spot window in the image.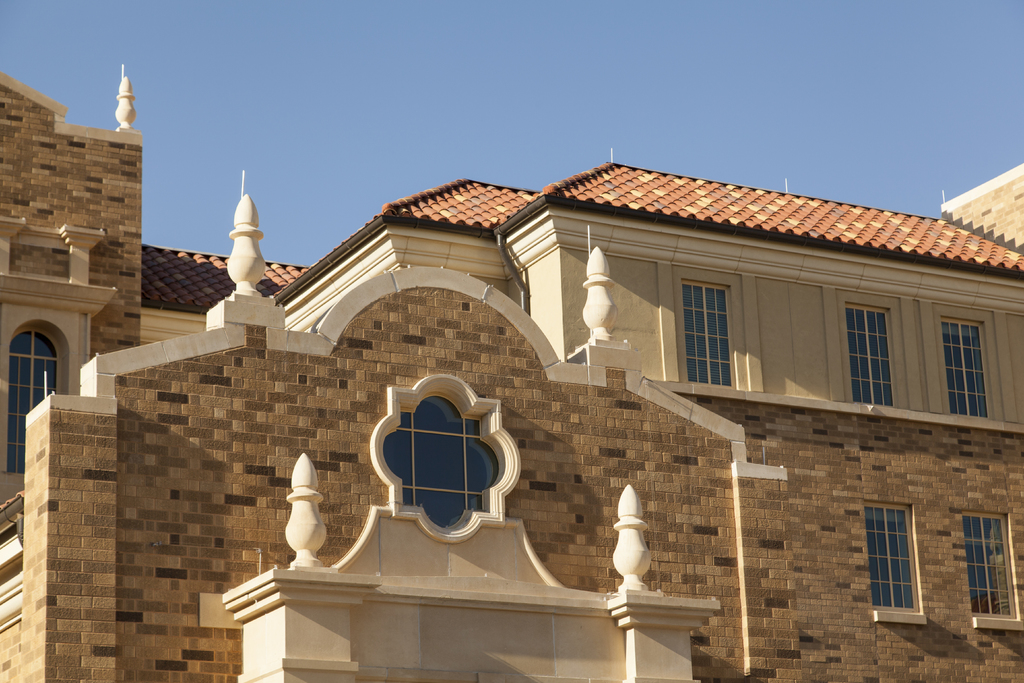
window found at bbox=(8, 329, 61, 473).
